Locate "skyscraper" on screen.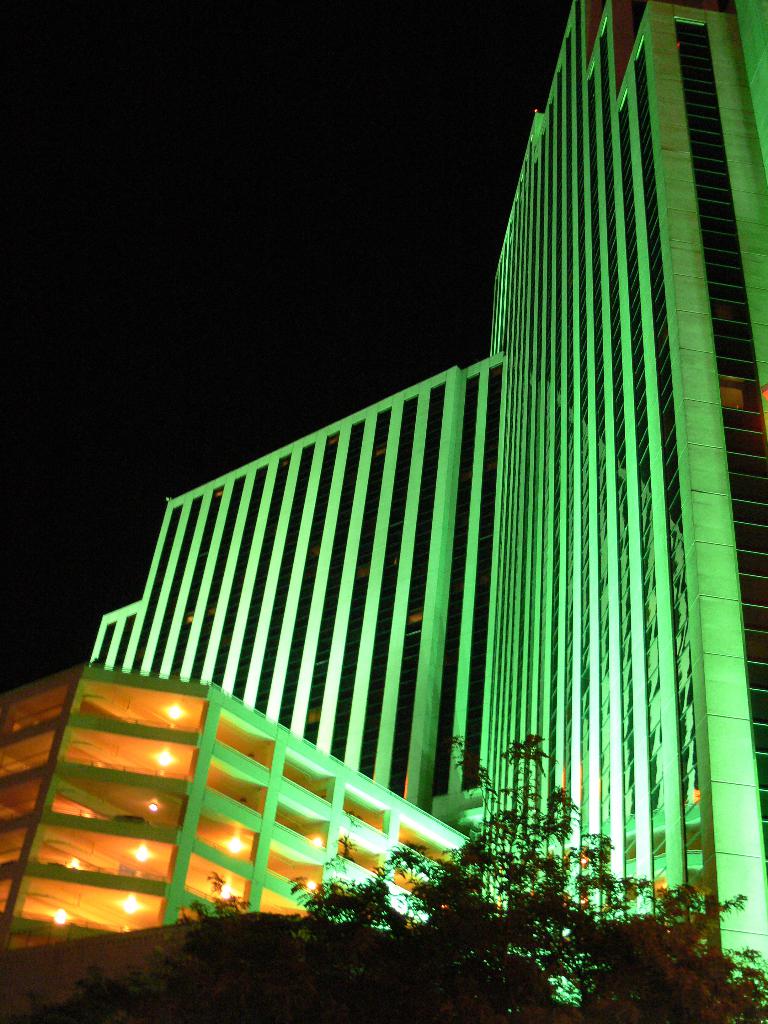
On screen at crop(36, 18, 767, 960).
